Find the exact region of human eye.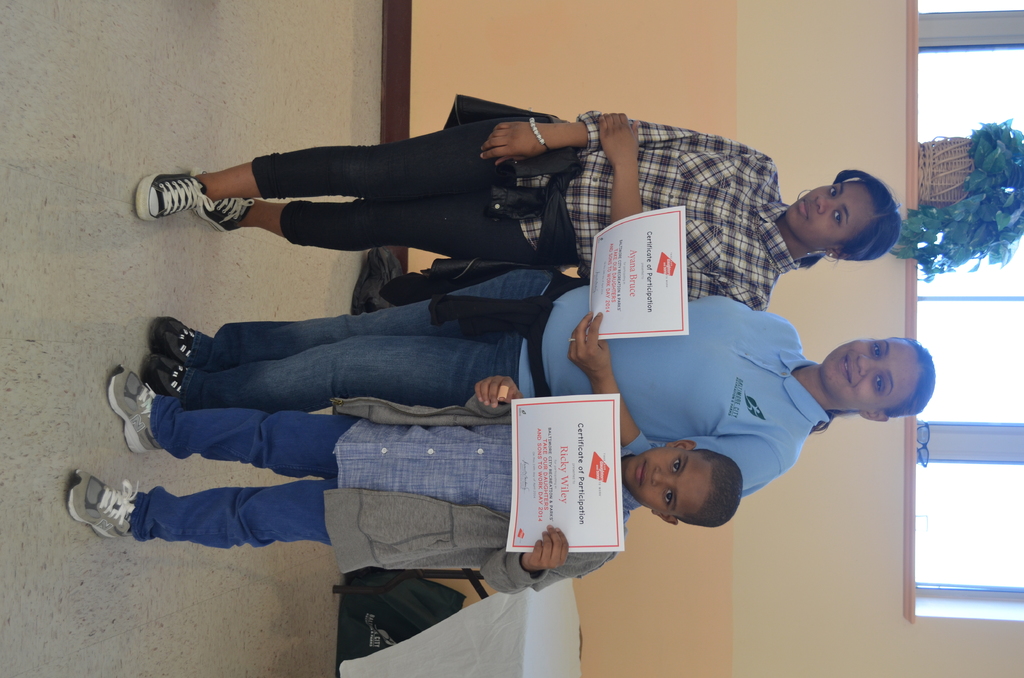
Exact region: pyautogui.locateOnScreen(669, 457, 683, 476).
